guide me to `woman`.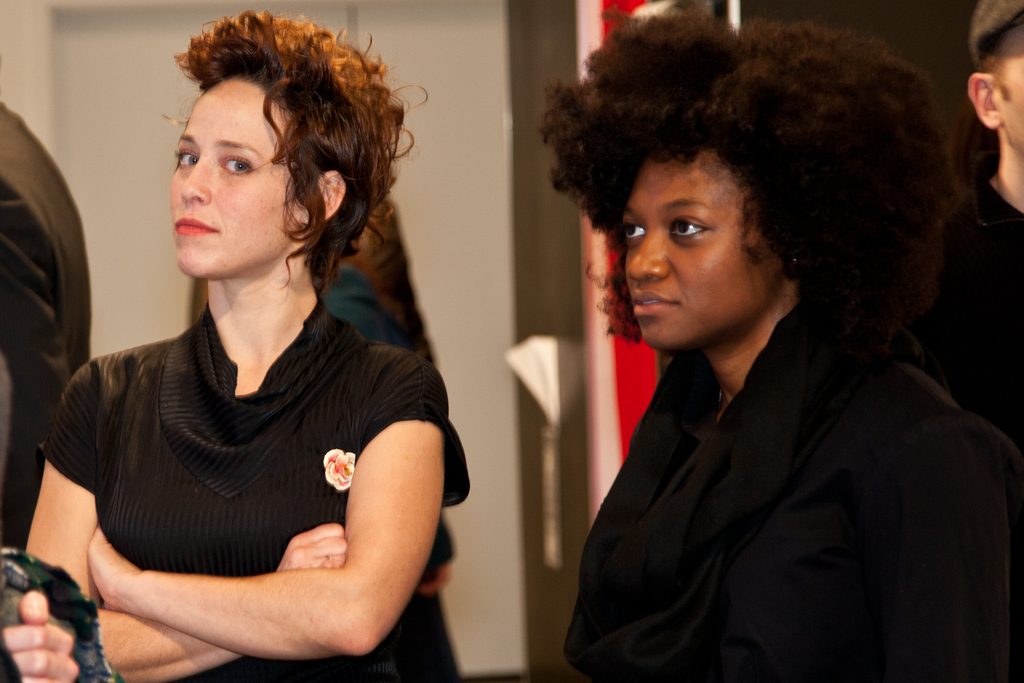
Guidance: [520, 12, 998, 682].
